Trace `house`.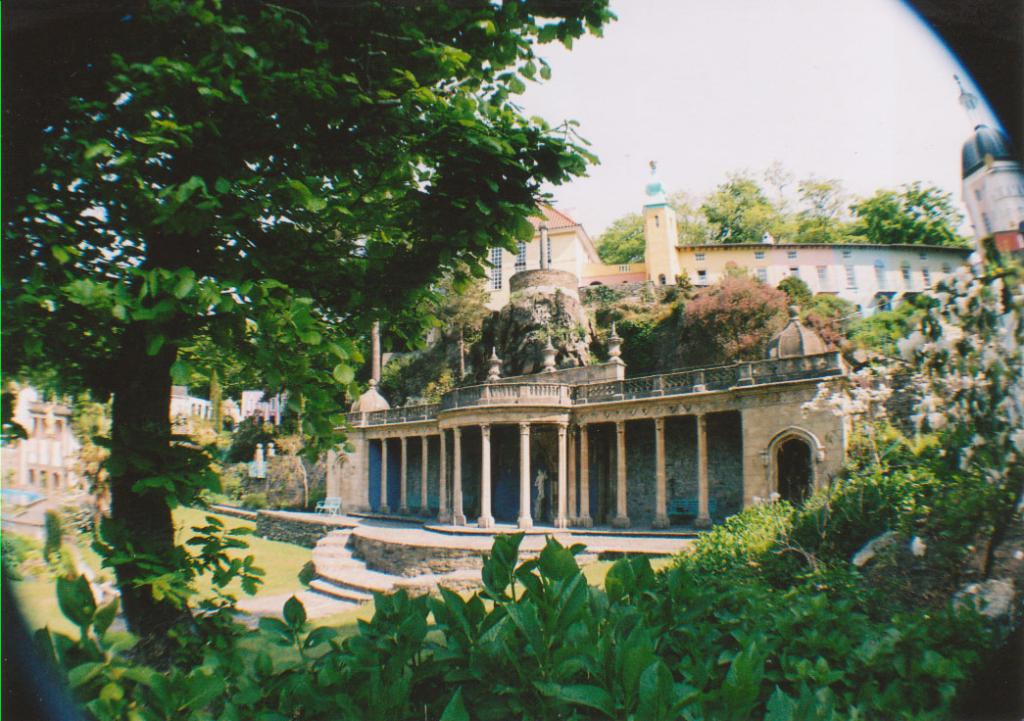
Traced to (1, 370, 289, 503).
